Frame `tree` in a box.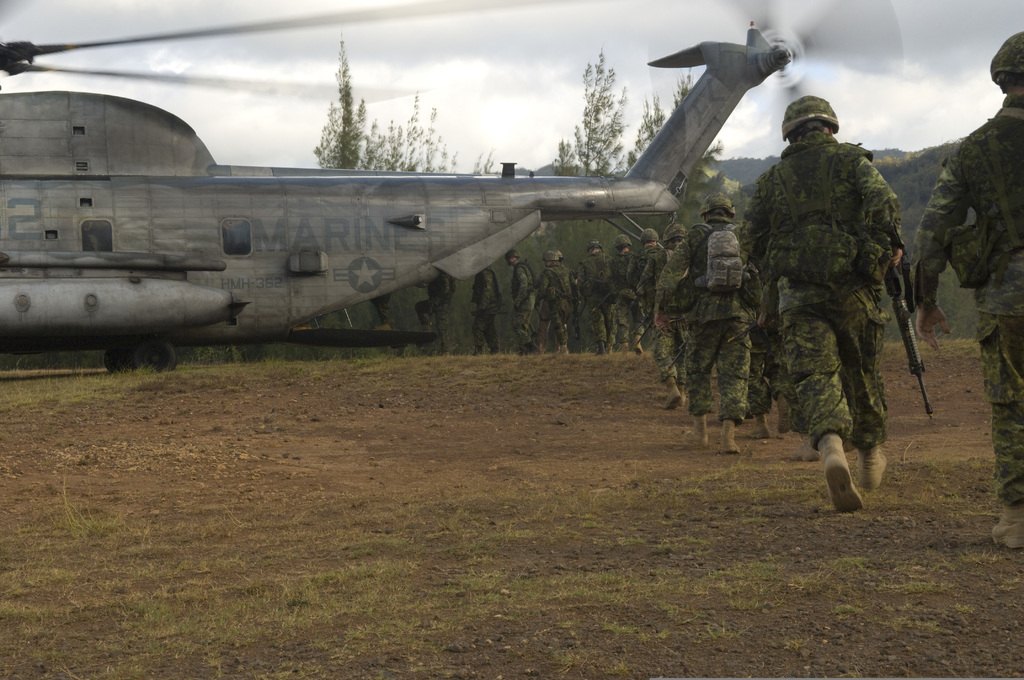
314, 44, 383, 166.
